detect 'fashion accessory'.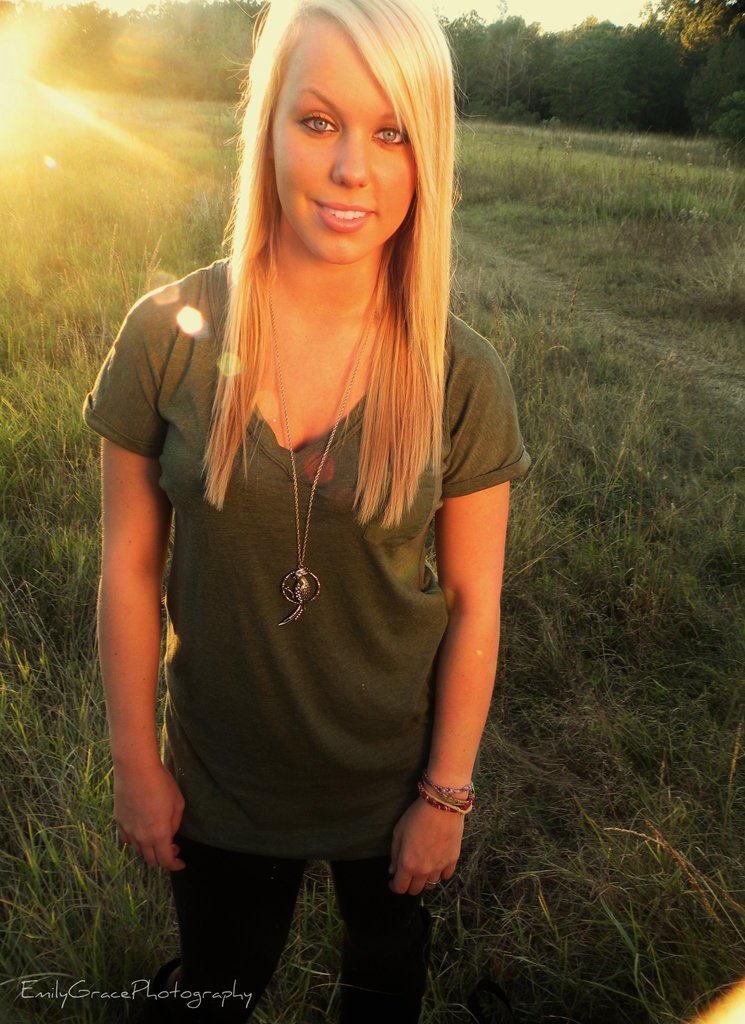
Detected at [x1=264, y1=288, x2=378, y2=624].
